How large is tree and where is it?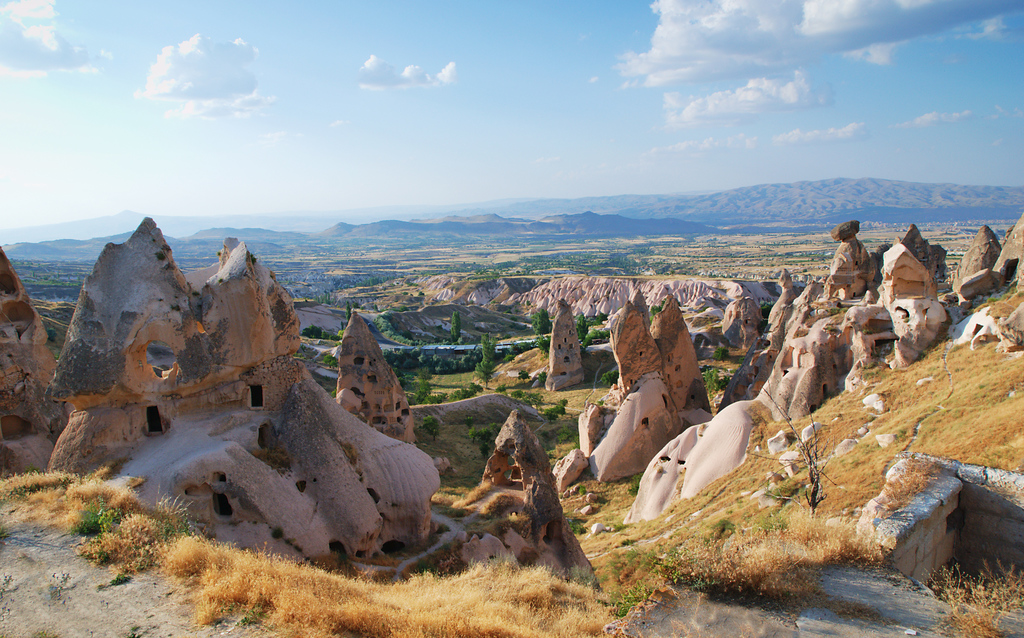
Bounding box: box=[627, 473, 643, 495].
